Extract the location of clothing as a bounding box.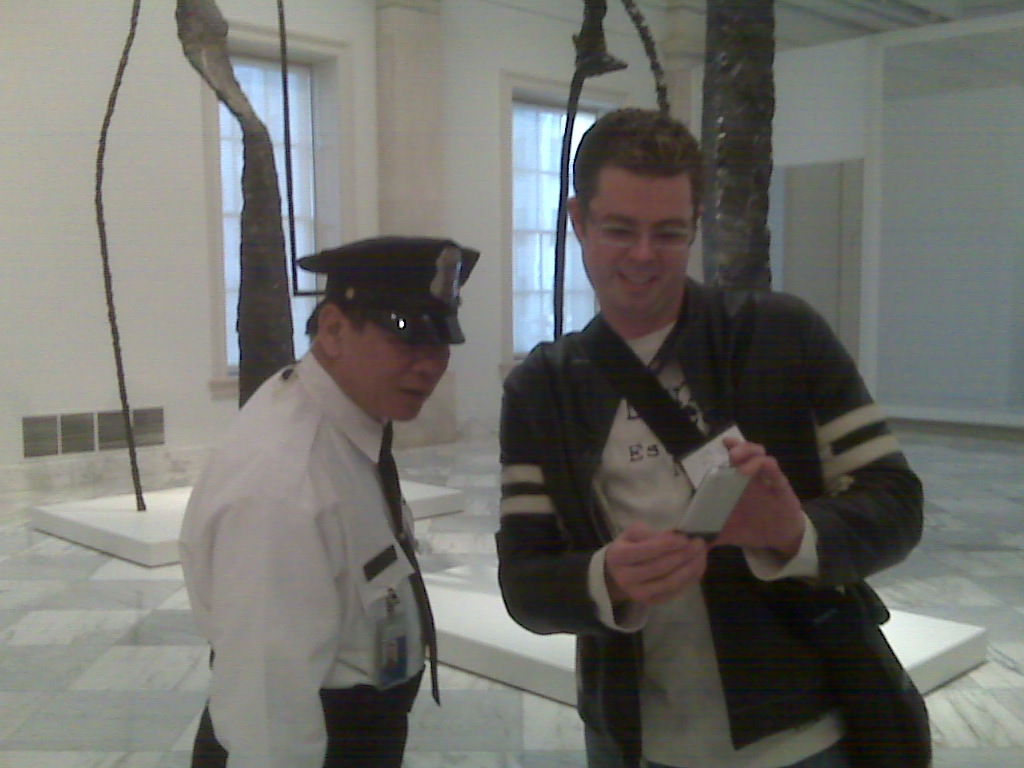
rect(483, 223, 923, 733).
